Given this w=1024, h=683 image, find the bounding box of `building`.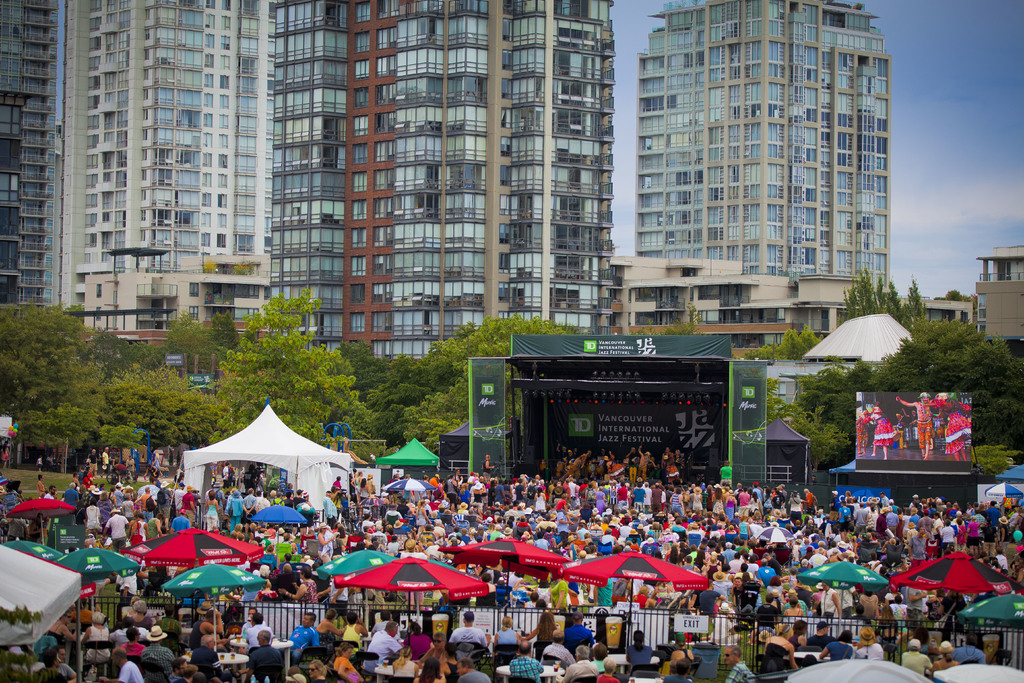
266,0,346,356.
